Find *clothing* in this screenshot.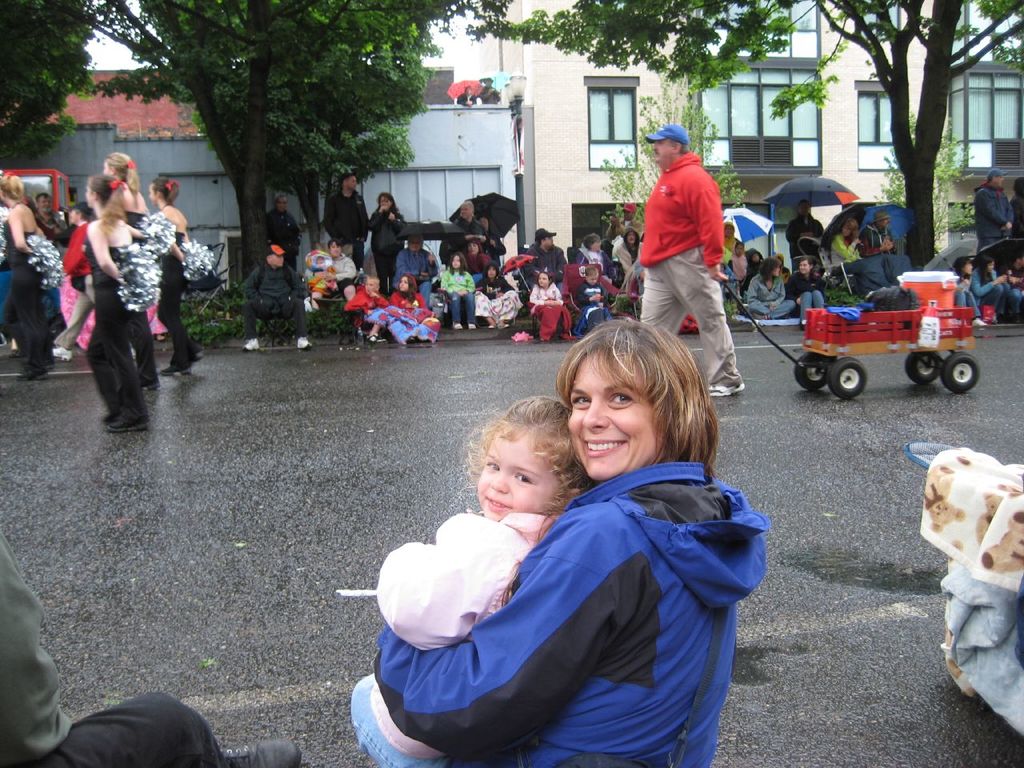
The bounding box for *clothing* is 375,476,759,767.
